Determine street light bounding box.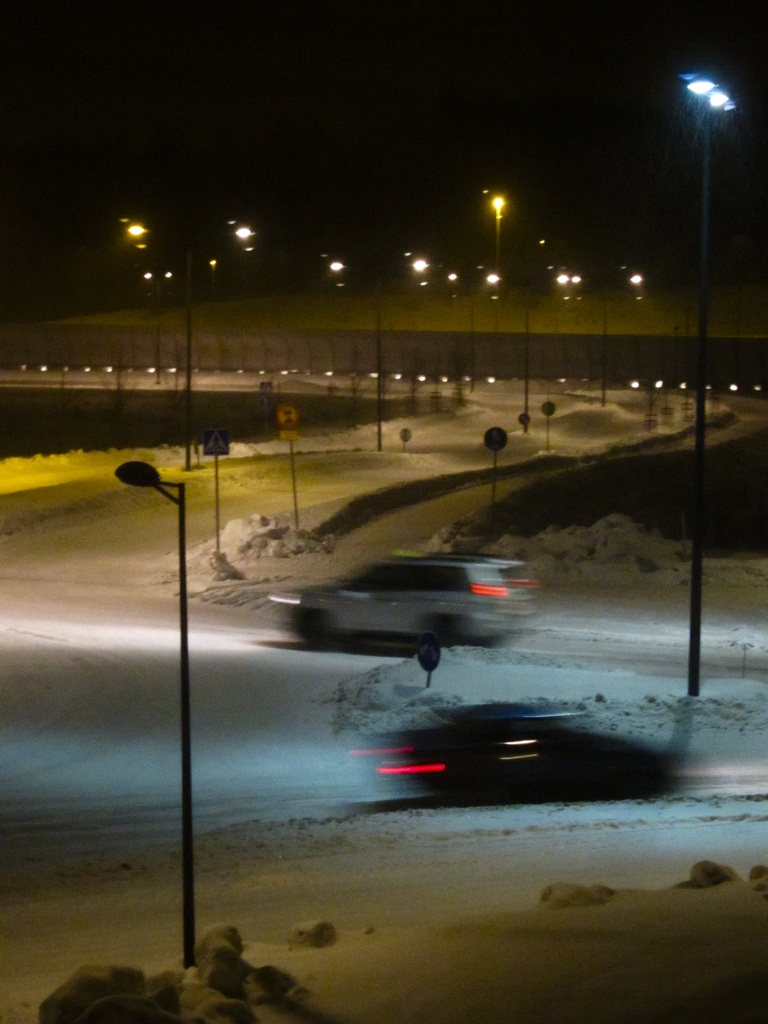
Determined: (left=487, top=188, right=502, bottom=338).
